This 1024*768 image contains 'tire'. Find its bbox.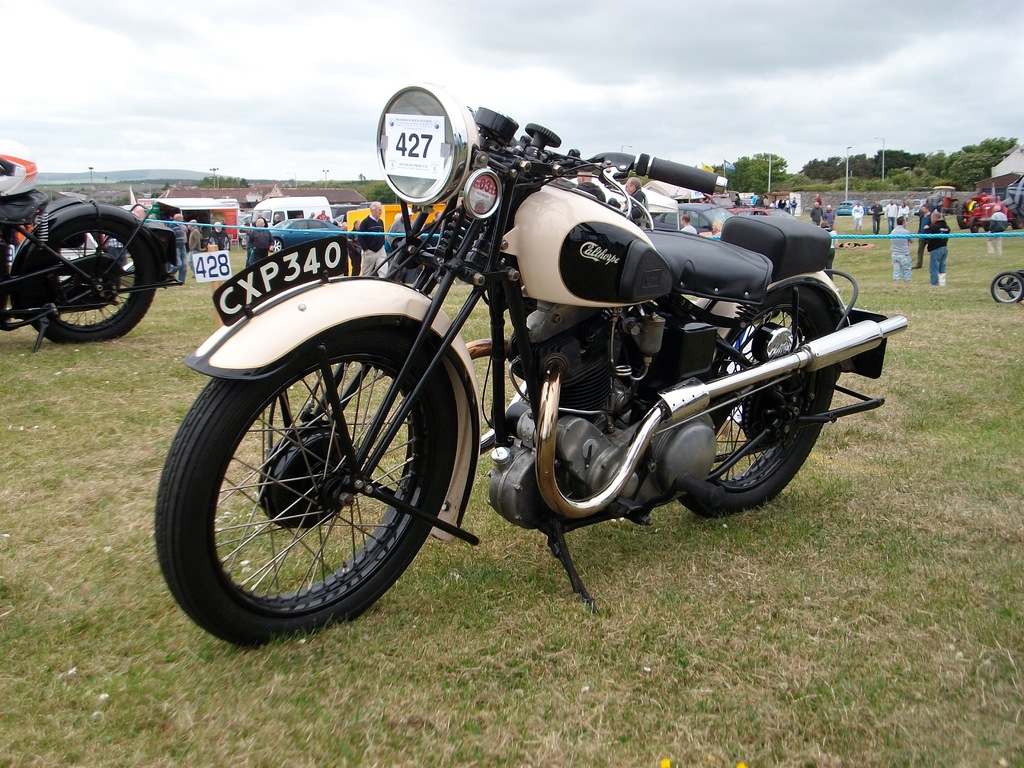
bbox=[22, 214, 152, 347].
